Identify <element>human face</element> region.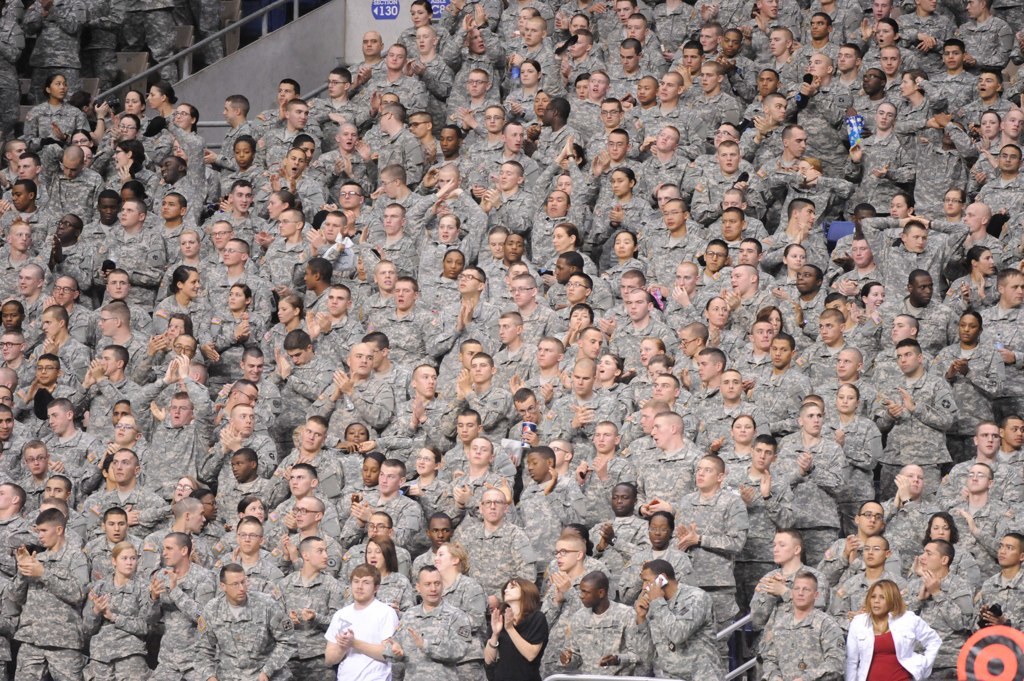
Region: 638:405:656:435.
